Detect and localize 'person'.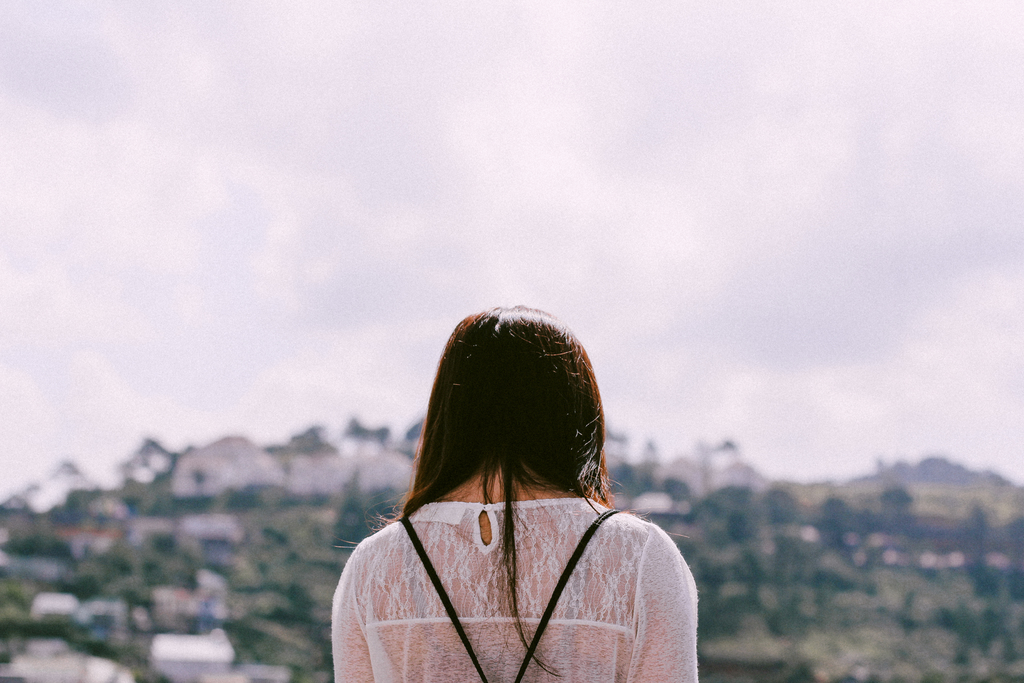
Localized at [319,291,699,678].
